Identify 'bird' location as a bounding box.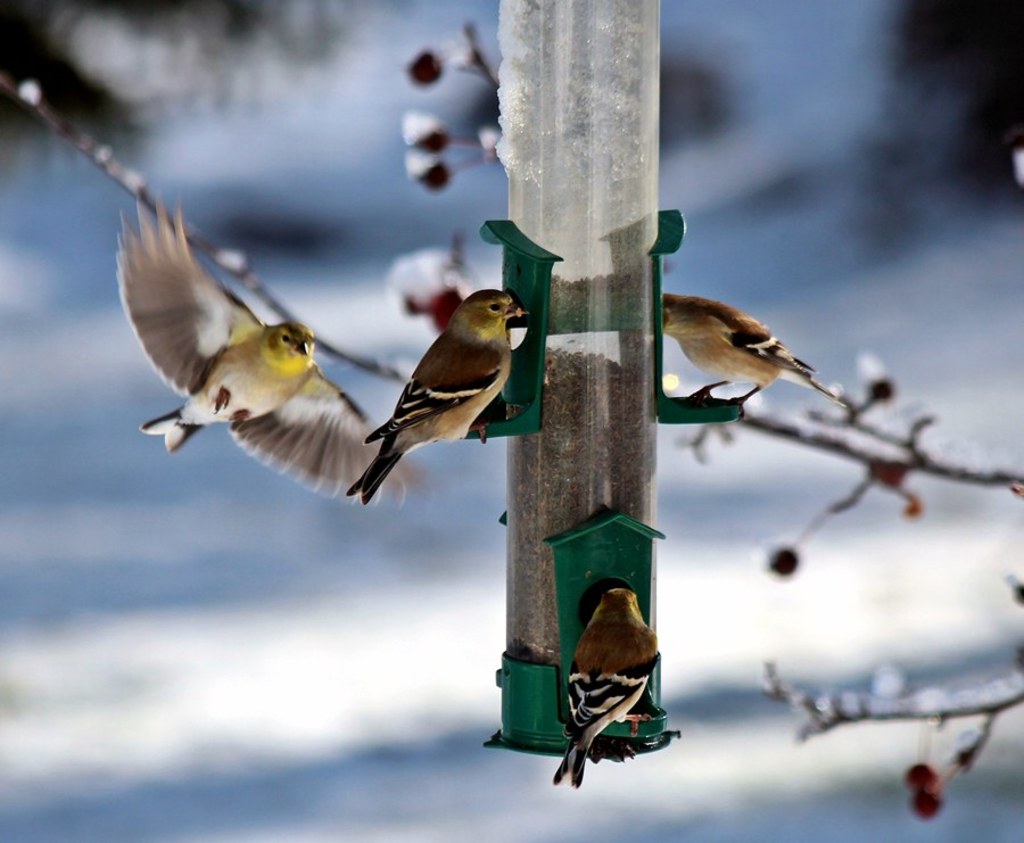
(112, 196, 435, 499).
